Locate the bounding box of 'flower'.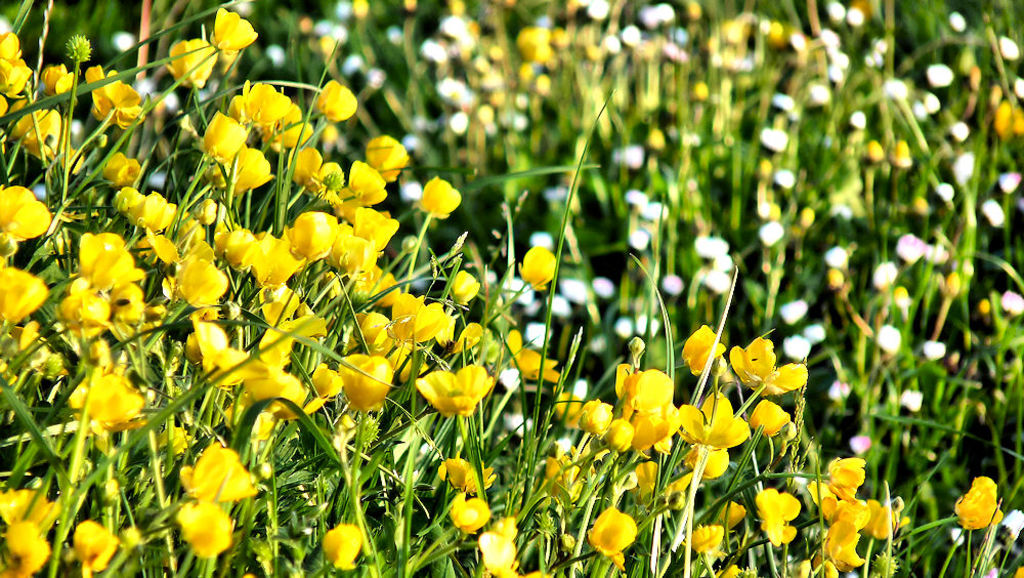
Bounding box: [left=410, top=360, right=494, bottom=417].
